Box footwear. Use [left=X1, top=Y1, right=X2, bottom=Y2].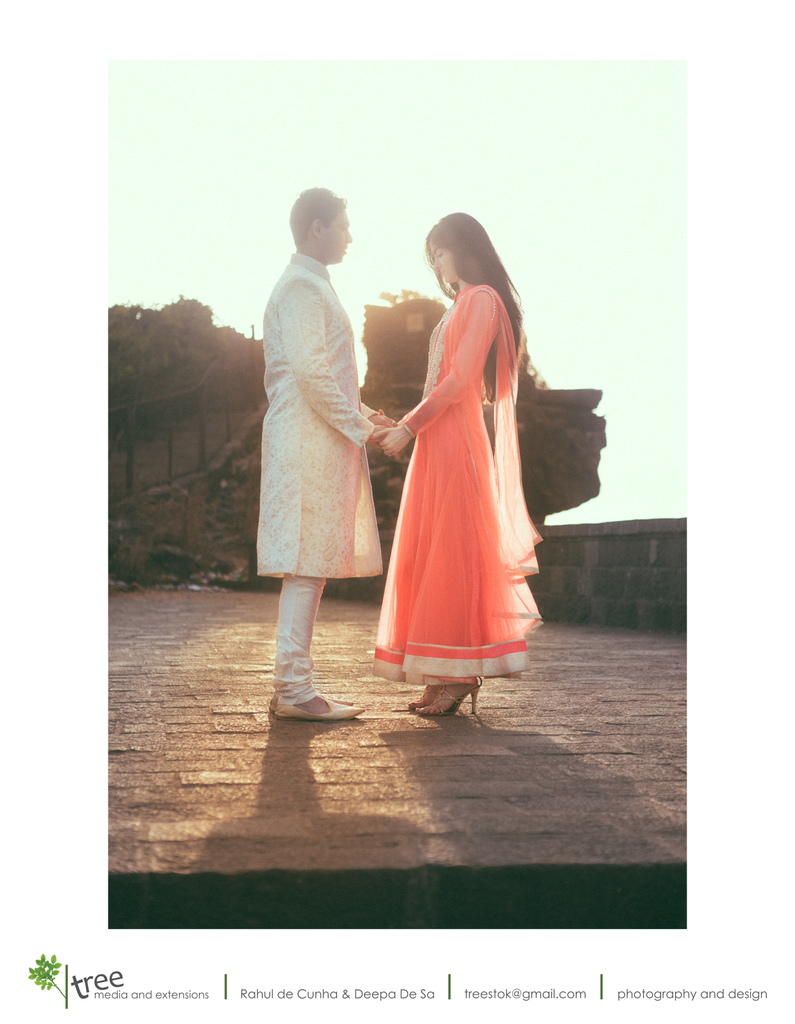
[left=414, top=683, right=479, bottom=714].
